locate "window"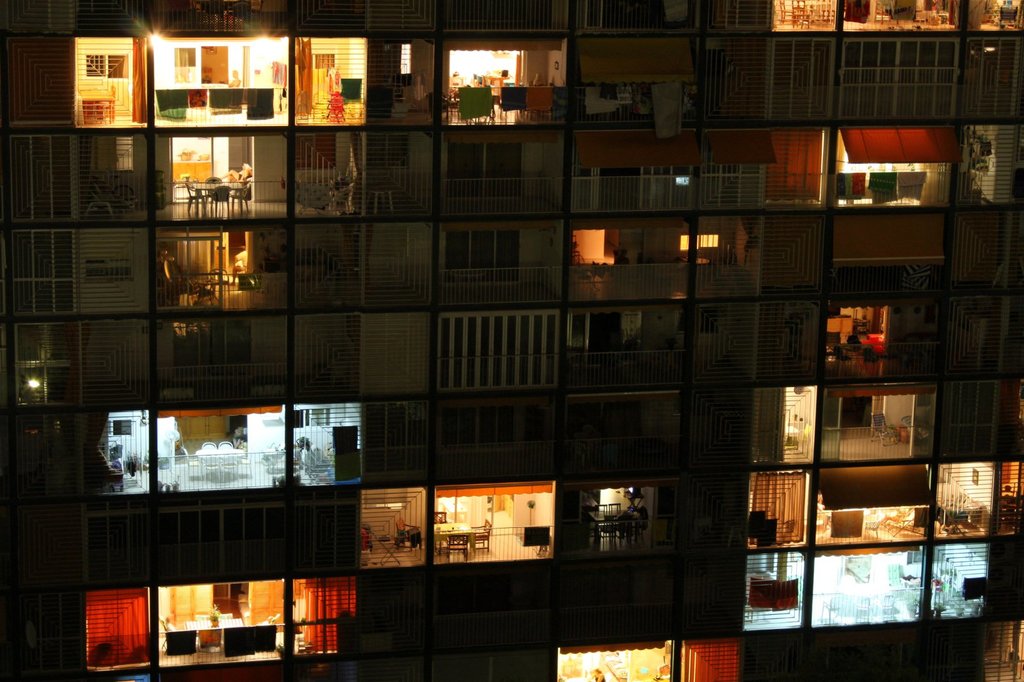
detection(4, 225, 73, 321)
